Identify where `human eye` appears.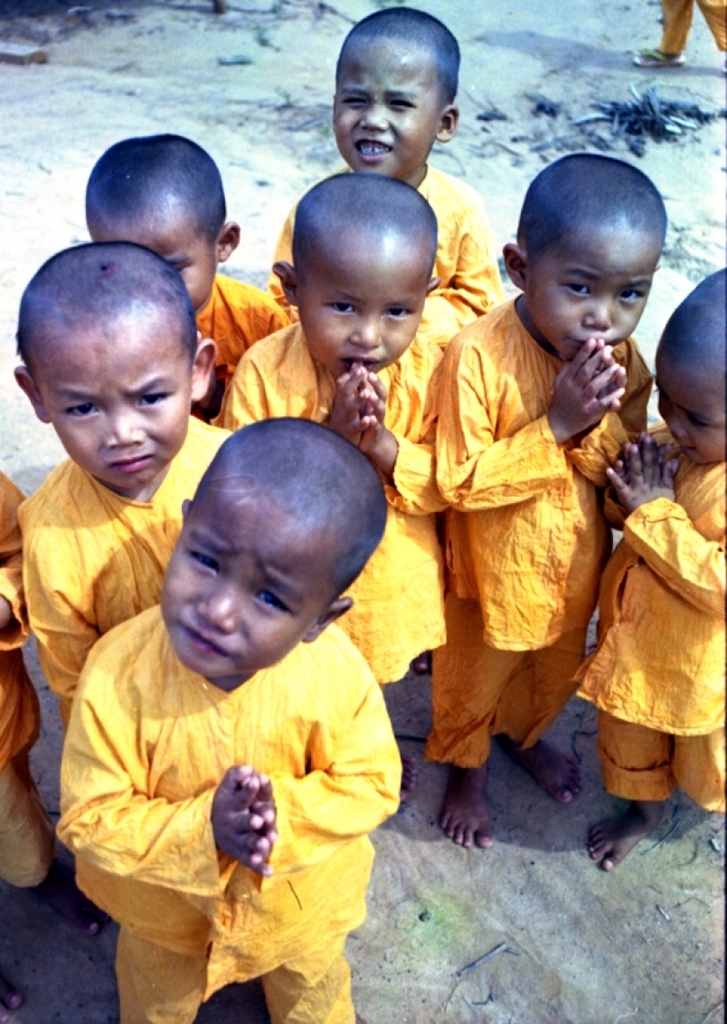
Appears at 557 279 594 299.
